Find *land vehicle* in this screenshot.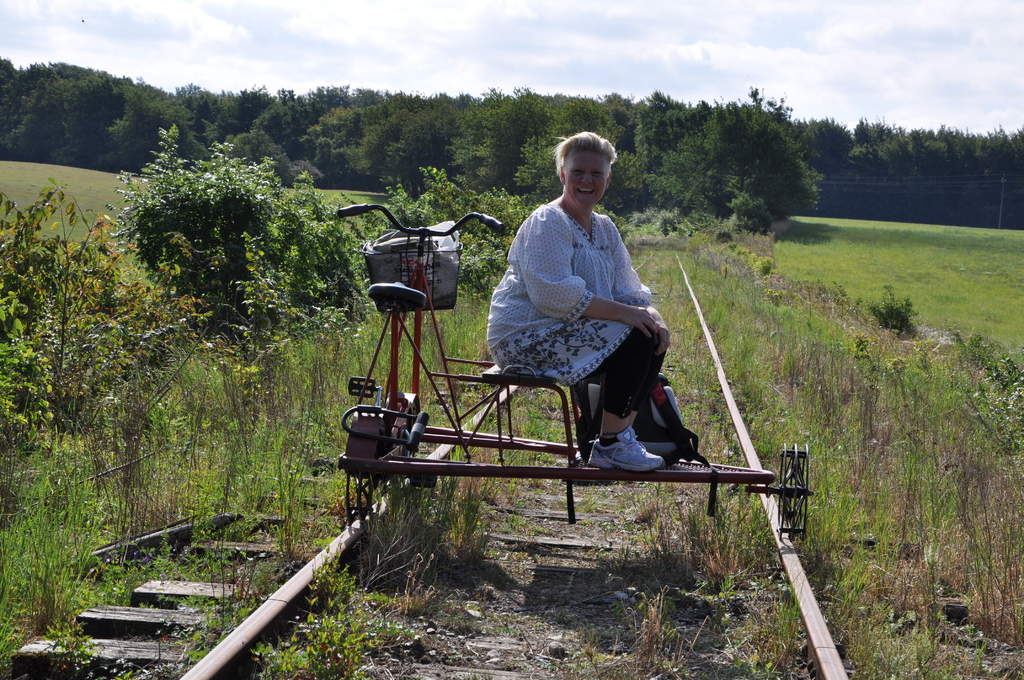
The bounding box for *land vehicle* is [left=275, top=227, right=818, bottom=590].
